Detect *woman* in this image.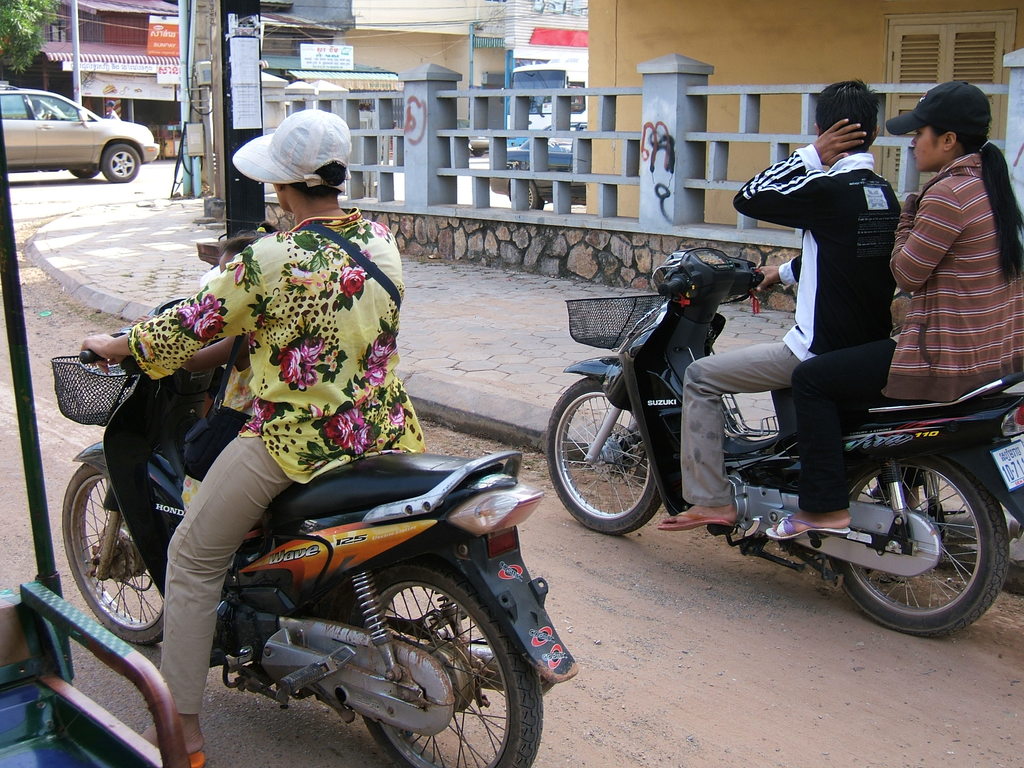
Detection: select_region(777, 77, 1023, 543).
